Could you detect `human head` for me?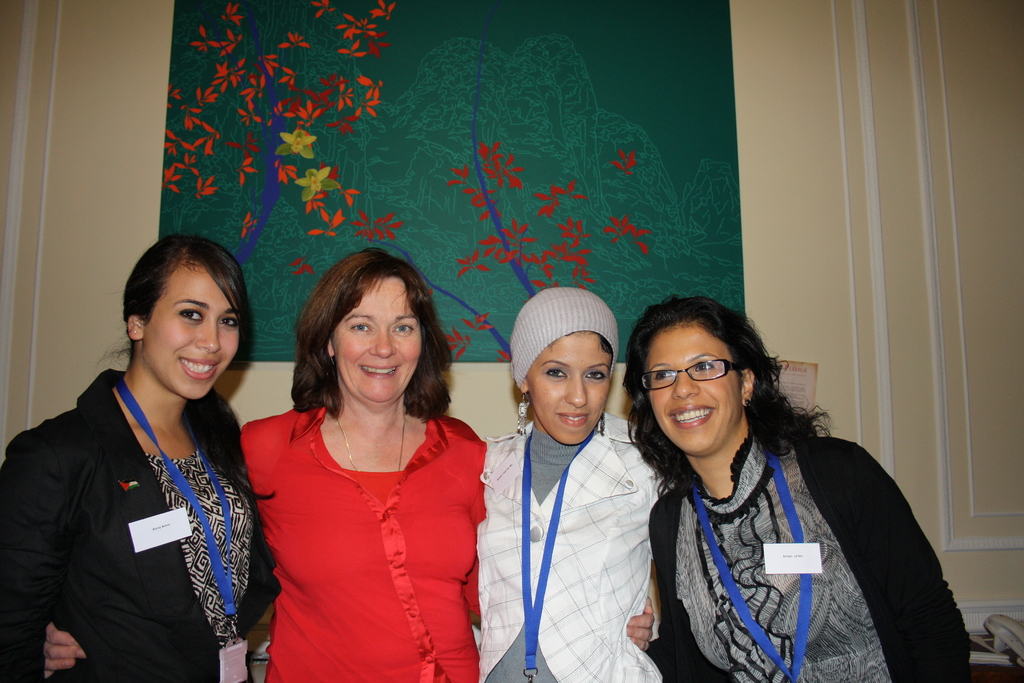
Detection result: locate(624, 293, 775, 461).
